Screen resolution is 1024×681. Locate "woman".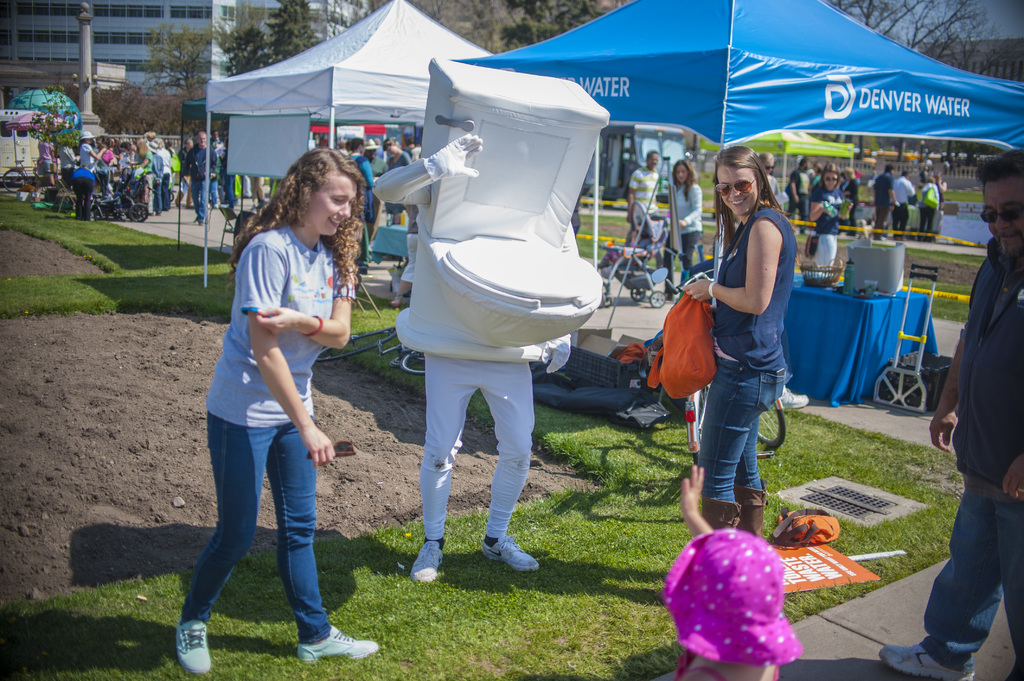
676,142,792,540.
